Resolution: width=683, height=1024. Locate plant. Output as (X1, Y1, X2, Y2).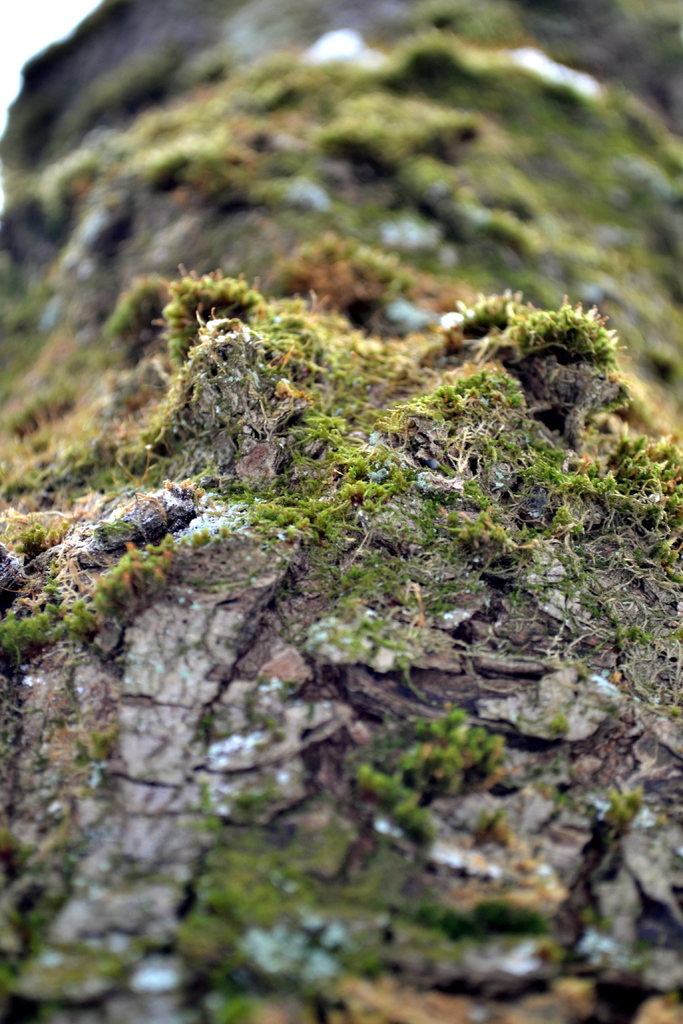
(349, 696, 543, 838).
